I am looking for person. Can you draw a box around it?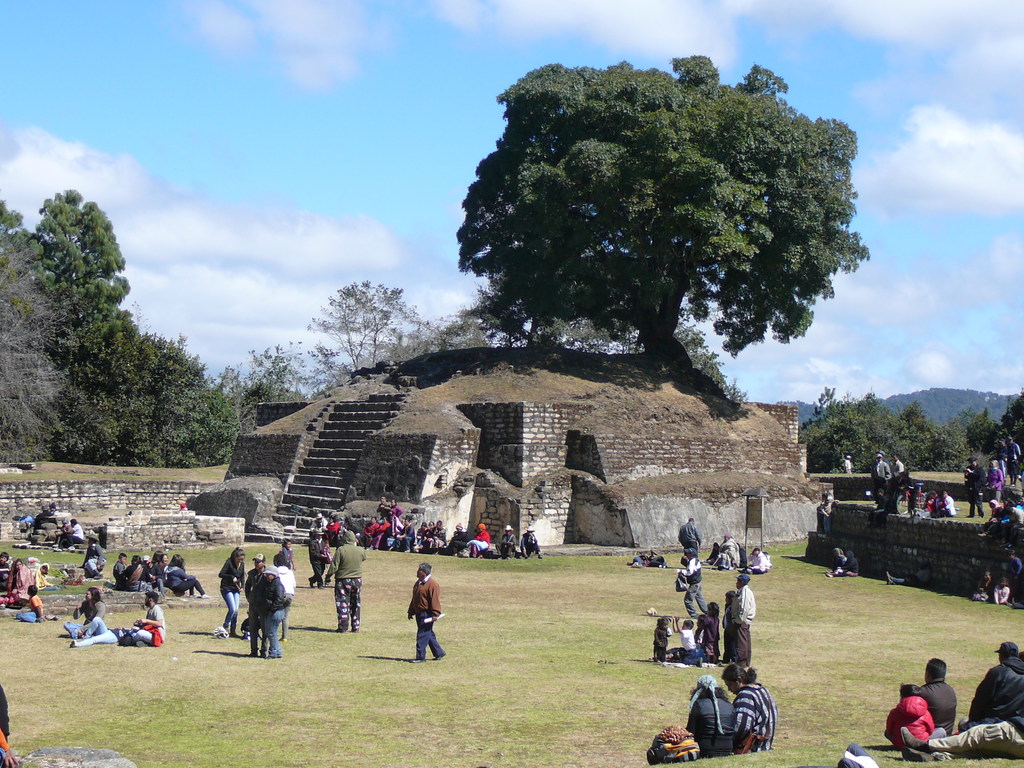
Sure, the bounding box is 0,682,12,741.
